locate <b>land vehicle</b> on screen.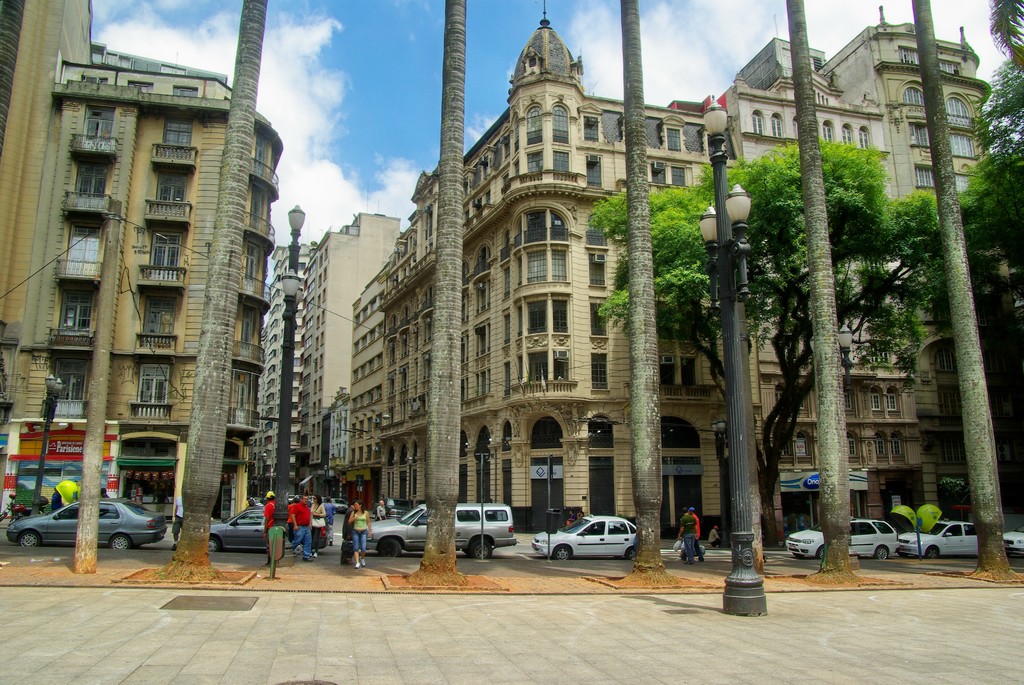
On screen at [8, 497, 169, 551].
